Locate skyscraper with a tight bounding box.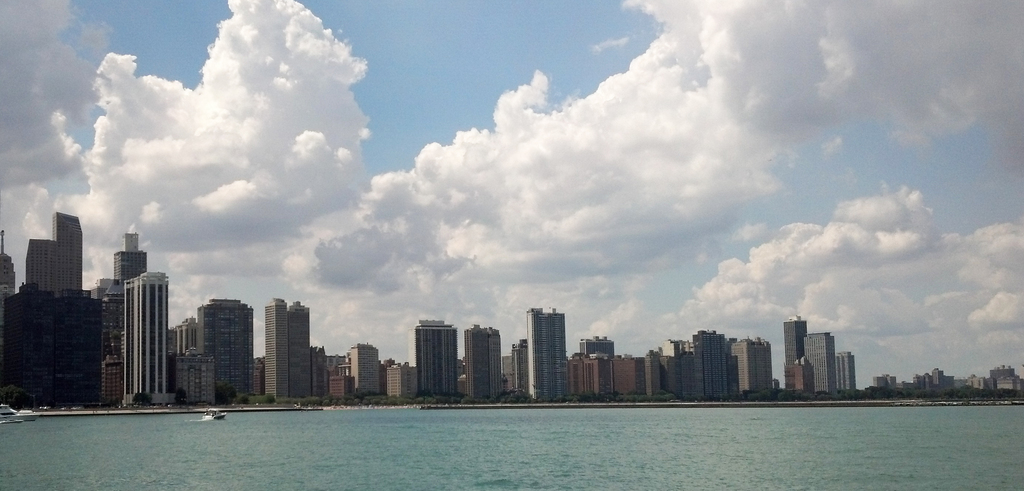
rect(836, 349, 853, 398).
